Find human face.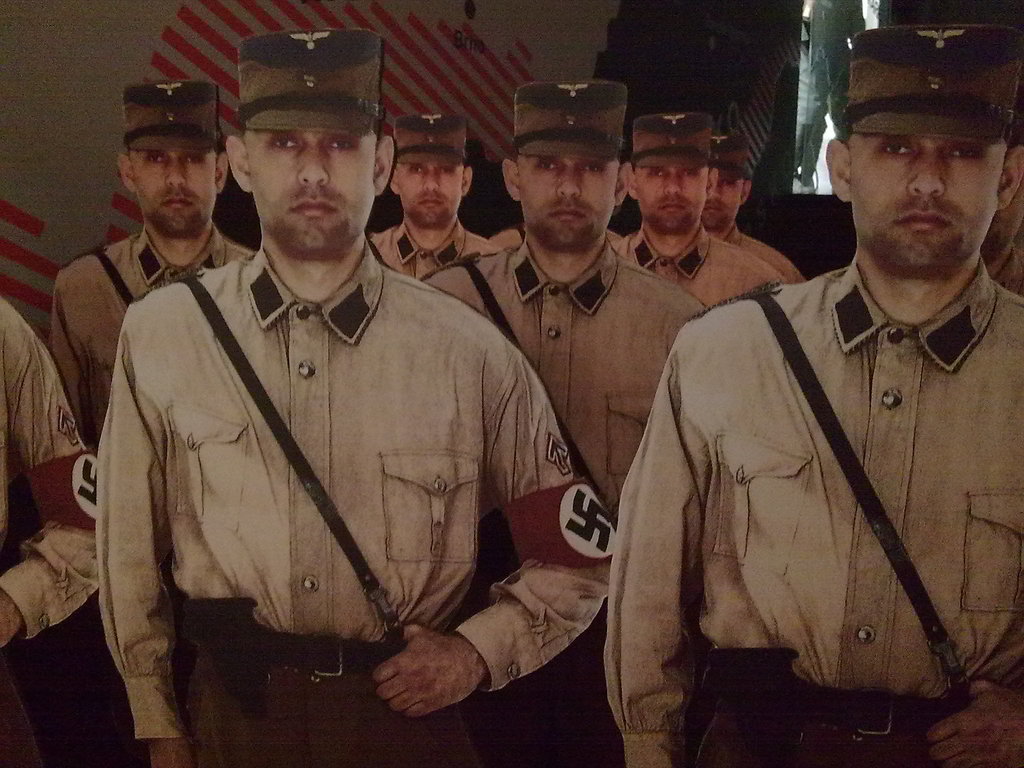
[left=516, top=156, right=614, bottom=252].
